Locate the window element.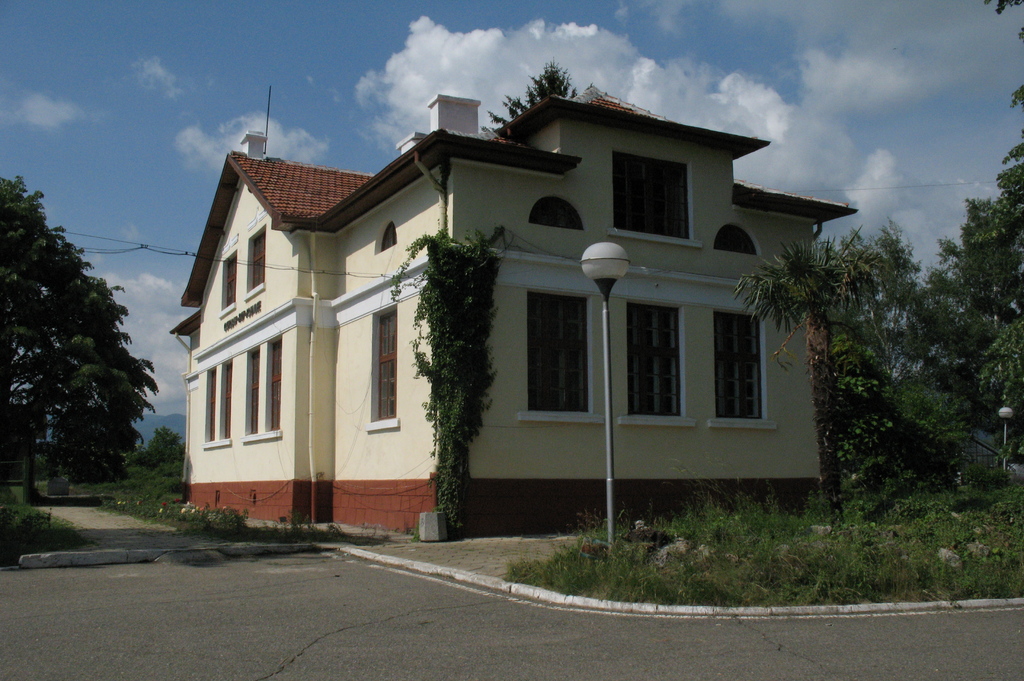
Element bbox: rect(219, 245, 243, 318).
